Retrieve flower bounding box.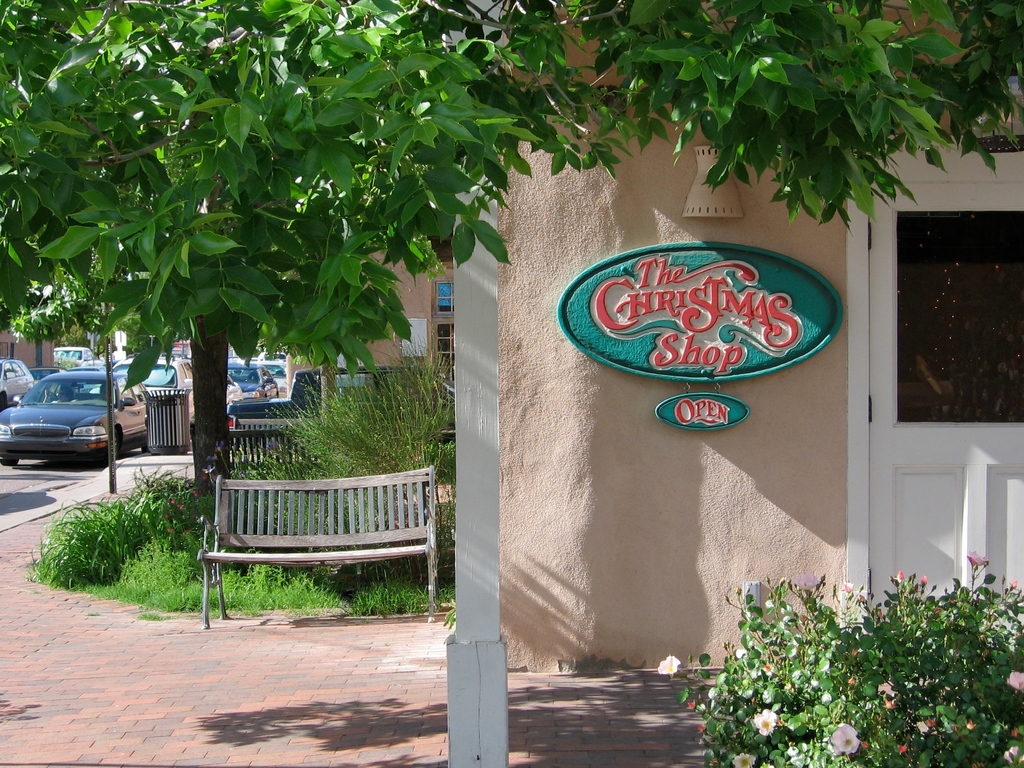
Bounding box: <bbox>1006, 668, 1023, 692</bbox>.
